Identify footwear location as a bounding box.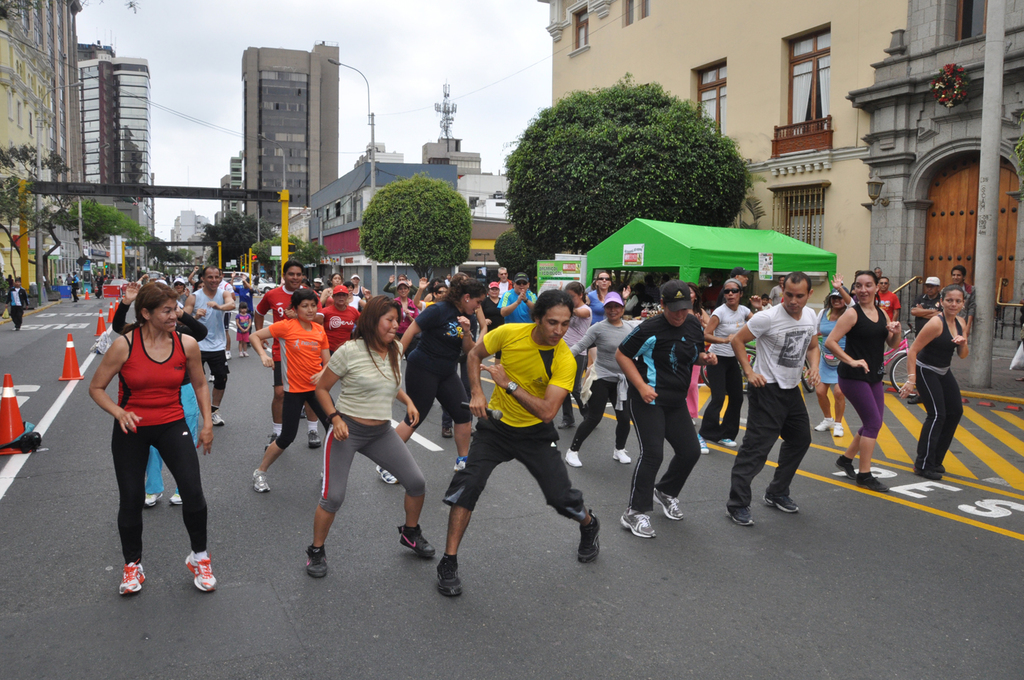
bbox=[651, 489, 677, 524].
